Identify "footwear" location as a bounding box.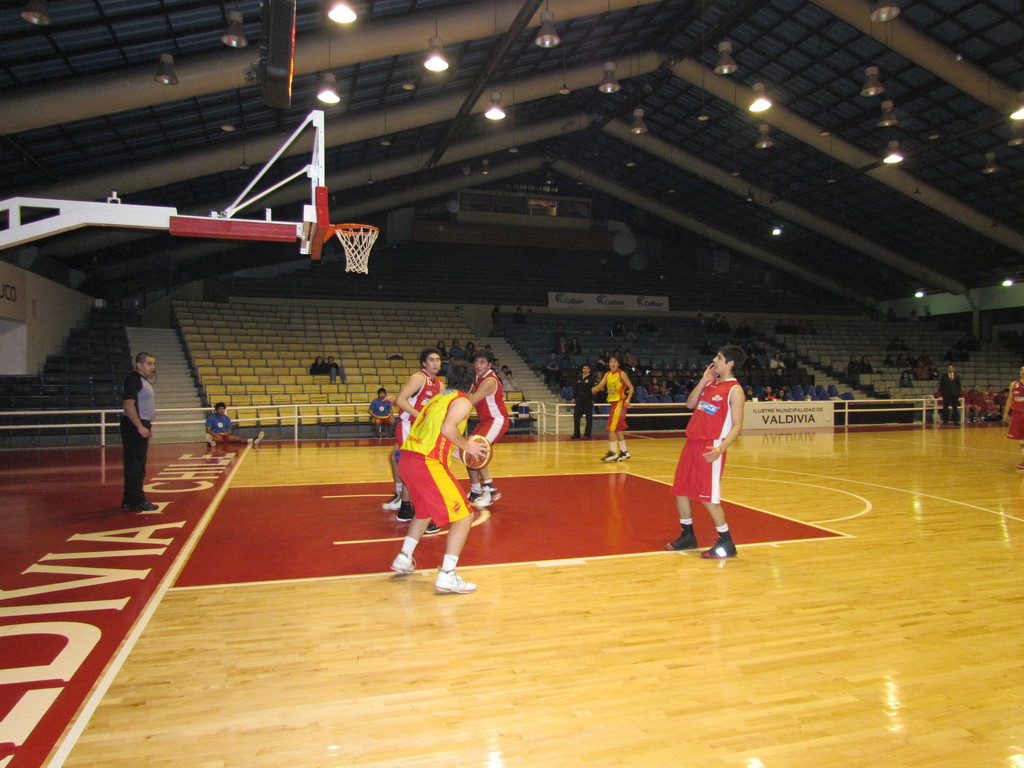
rect(391, 497, 400, 512).
